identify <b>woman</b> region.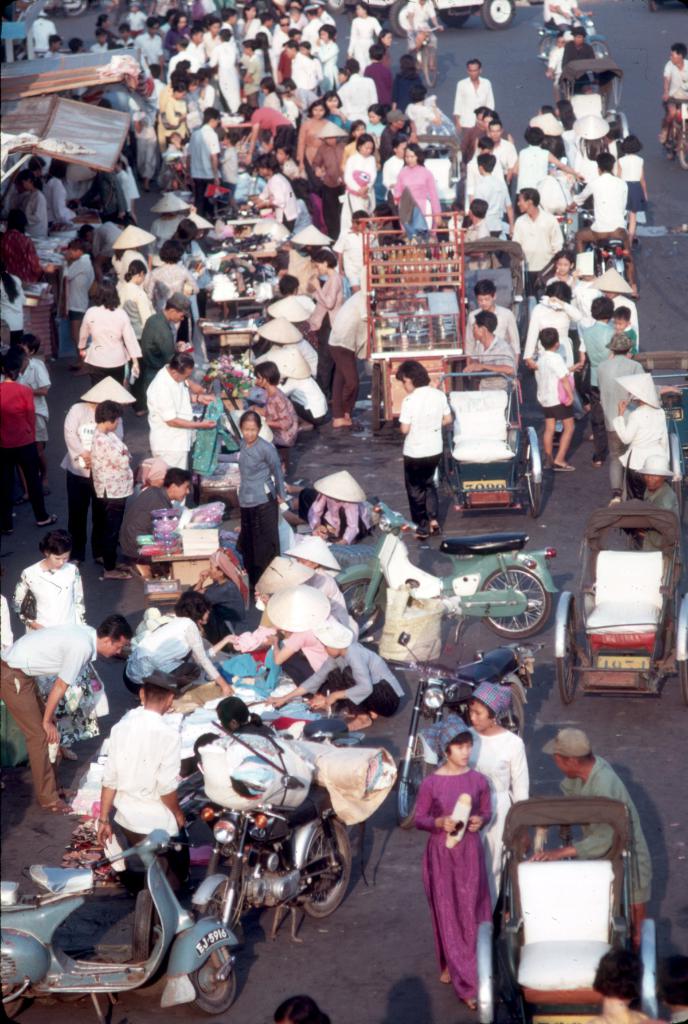
Region: x1=582, y1=297, x2=613, y2=463.
